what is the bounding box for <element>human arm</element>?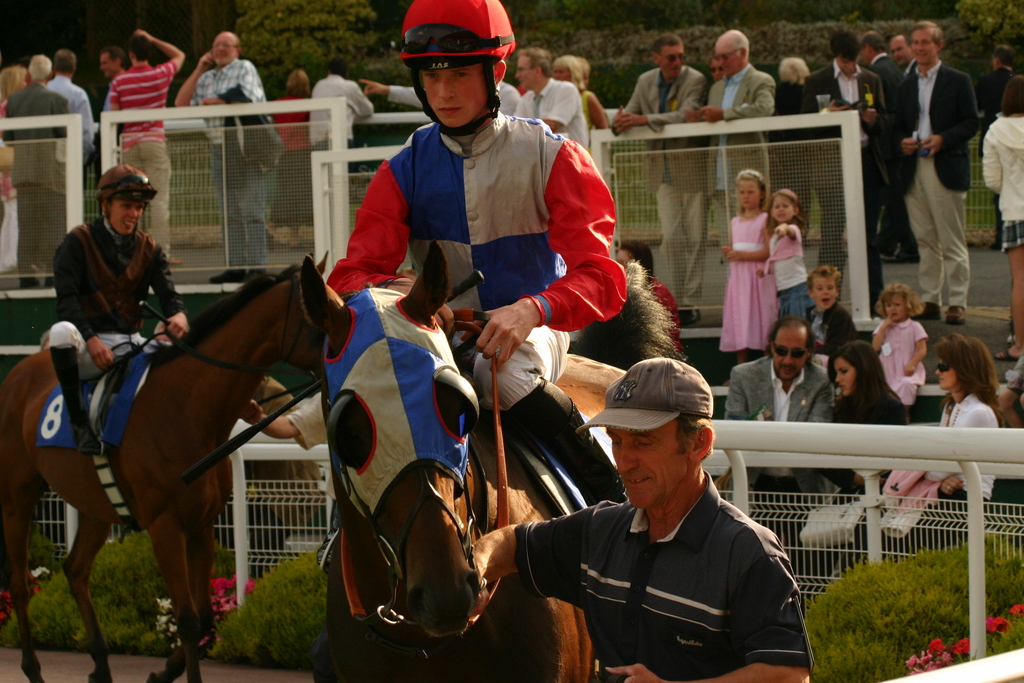
(141, 236, 196, 344).
